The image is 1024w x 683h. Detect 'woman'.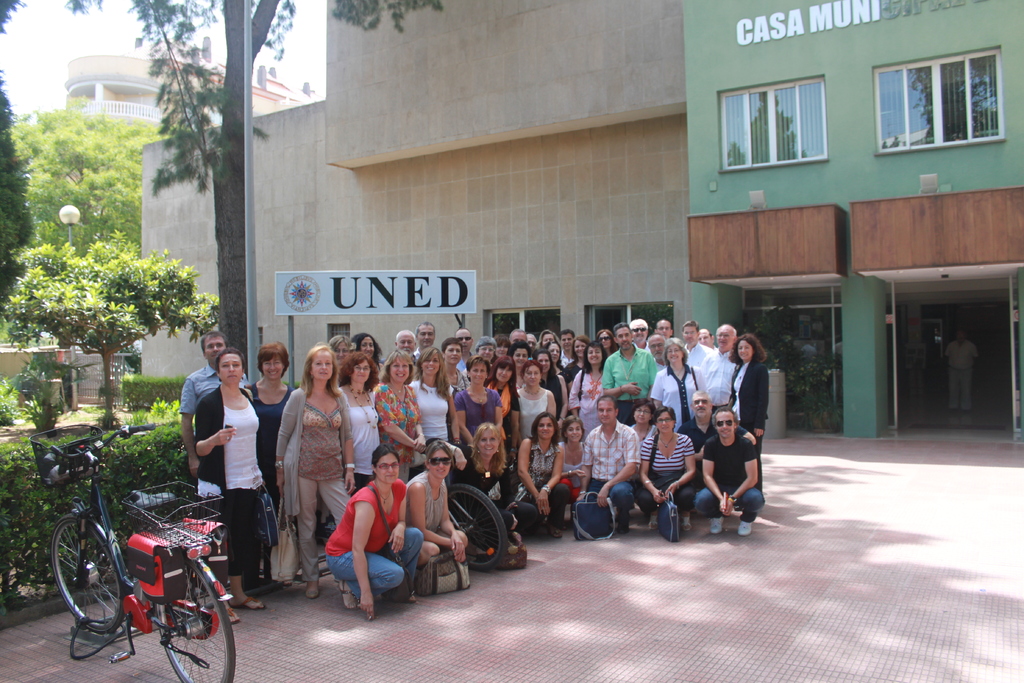
Detection: [left=358, top=335, right=381, bottom=362].
